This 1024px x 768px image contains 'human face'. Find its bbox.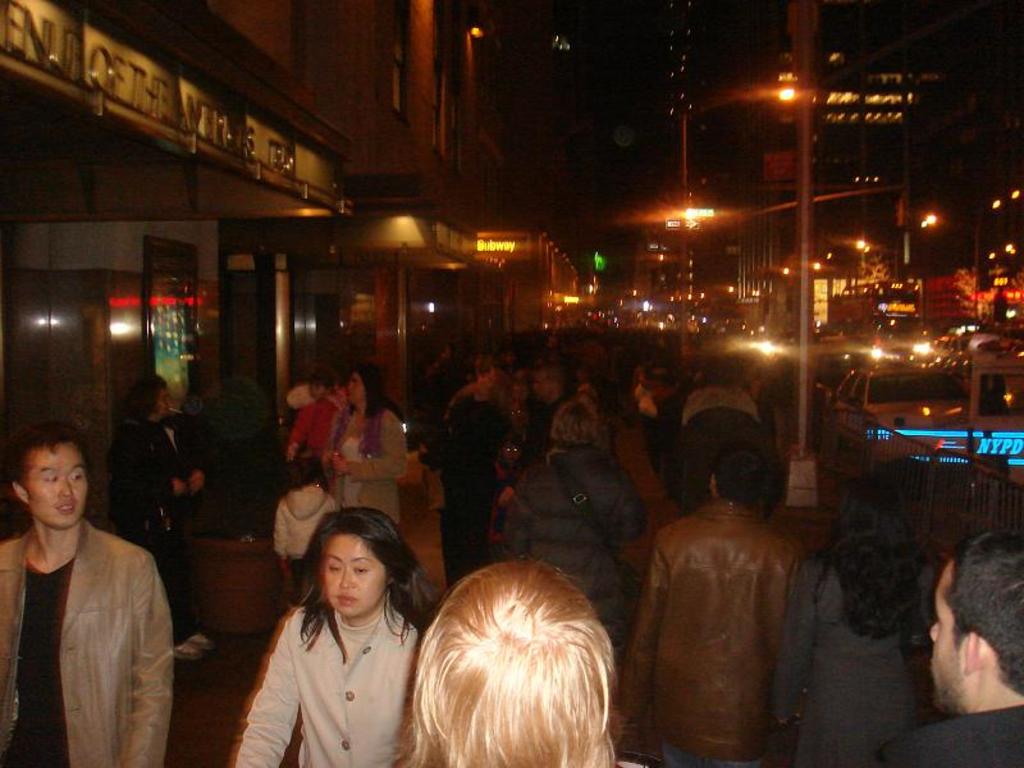
{"left": 319, "top": 535, "right": 385, "bottom": 621}.
